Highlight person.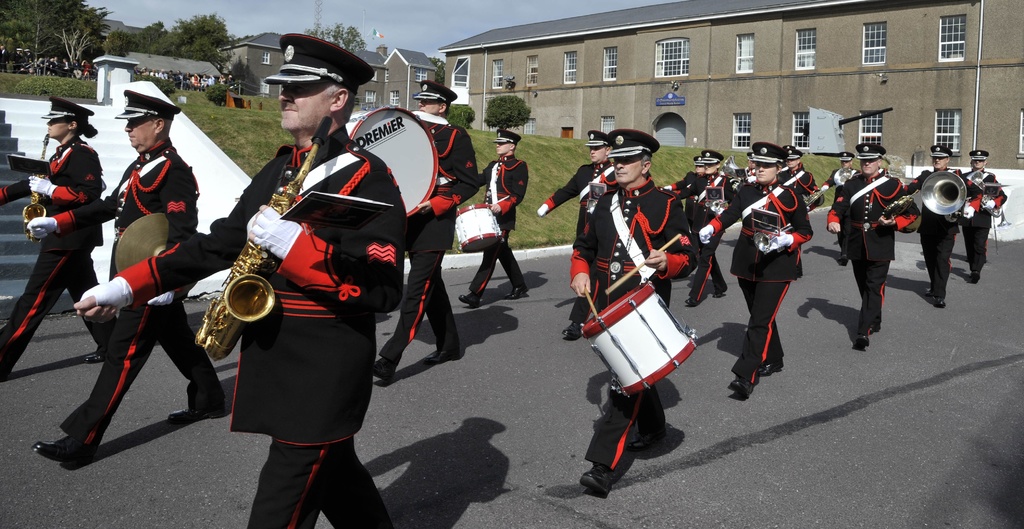
Highlighted region: bbox(696, 133, 815, 400).
